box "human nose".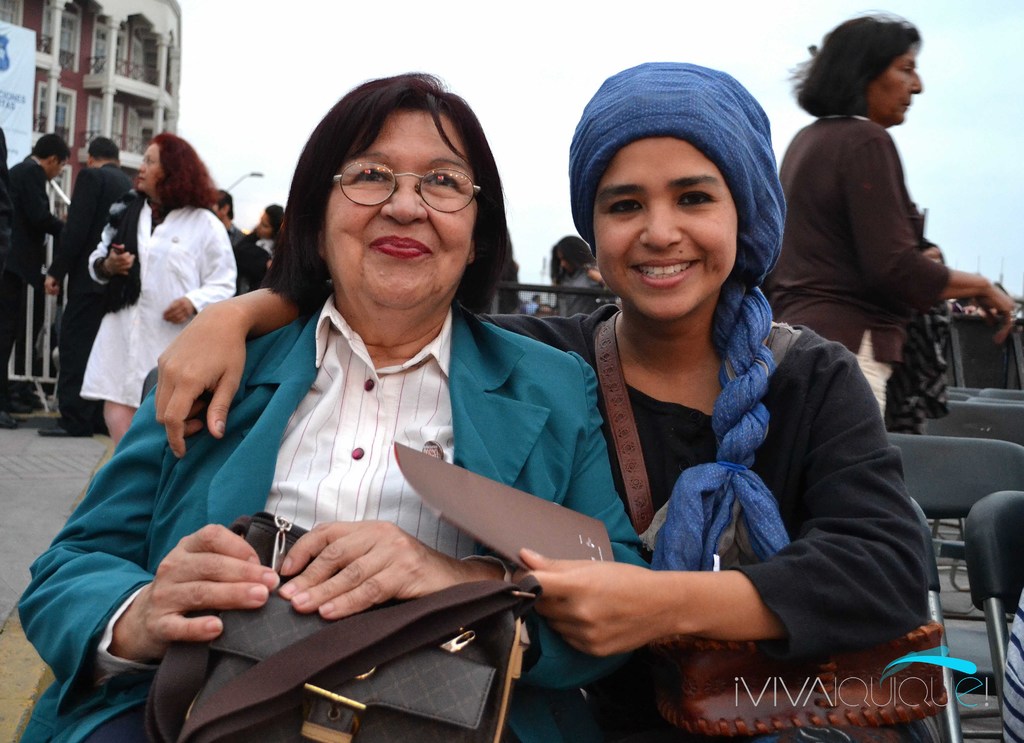
381:170:429:224.
